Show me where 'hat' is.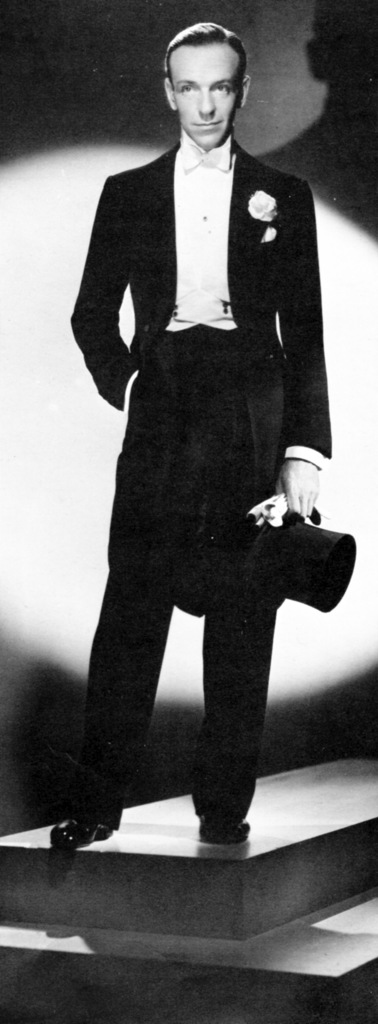
'hat' is at locate(245, 488, 357, 615).
